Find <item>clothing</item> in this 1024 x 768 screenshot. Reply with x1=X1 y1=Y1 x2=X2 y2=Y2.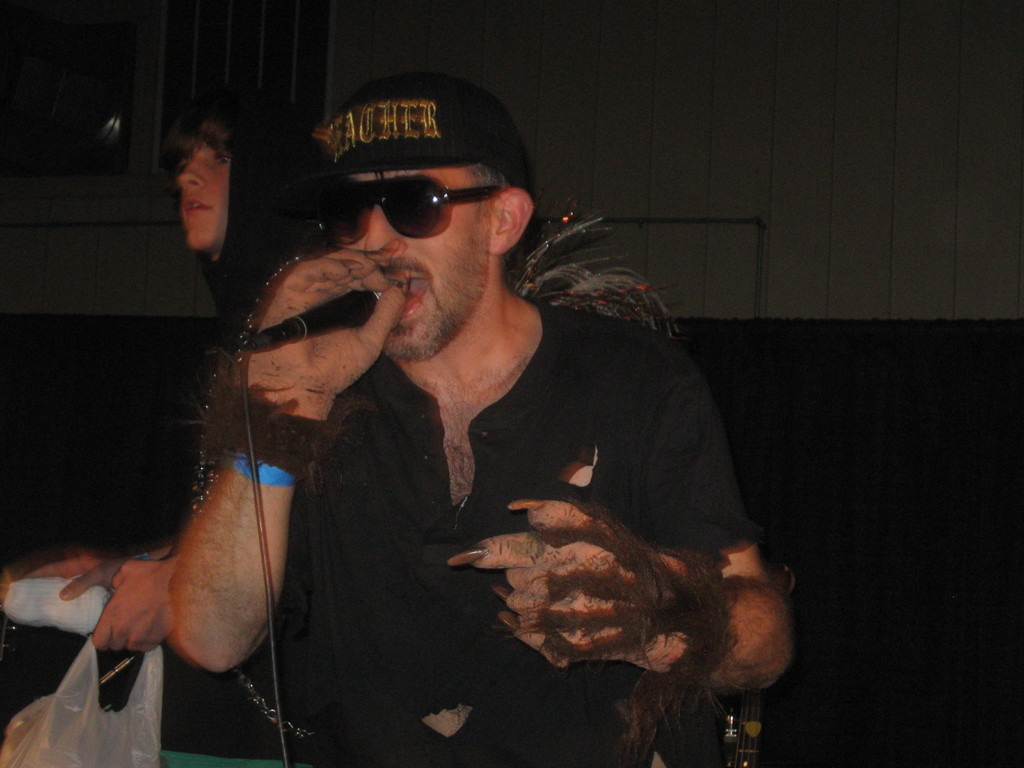
x1=218 y1=255 x2=758 y2=716.
